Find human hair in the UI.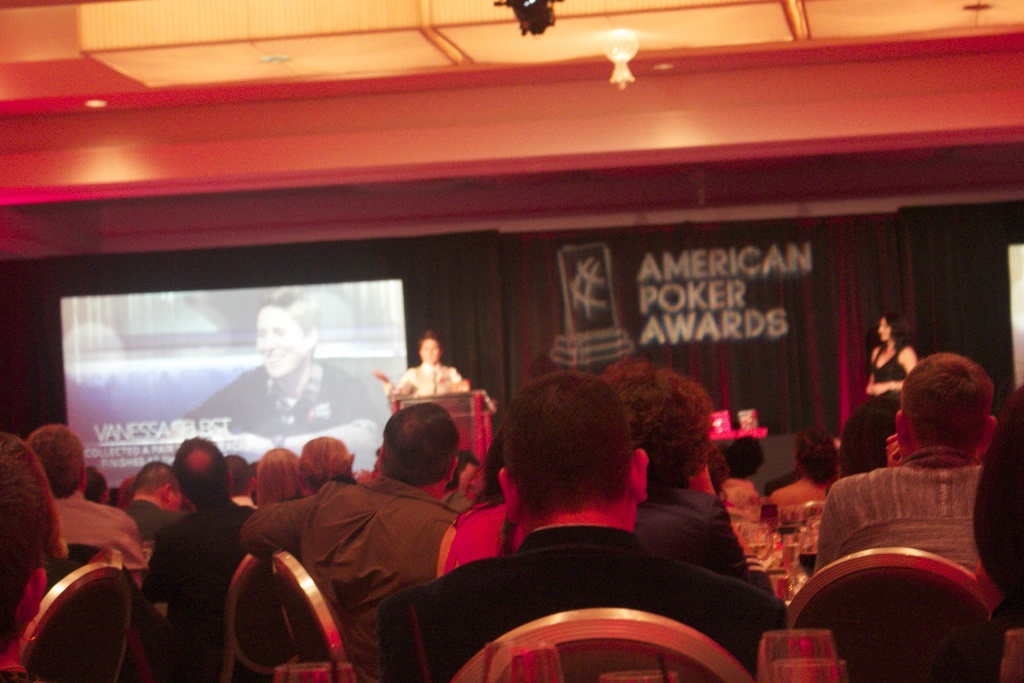
UI element at x1=495 y1=383 x2=648 y2=548.
